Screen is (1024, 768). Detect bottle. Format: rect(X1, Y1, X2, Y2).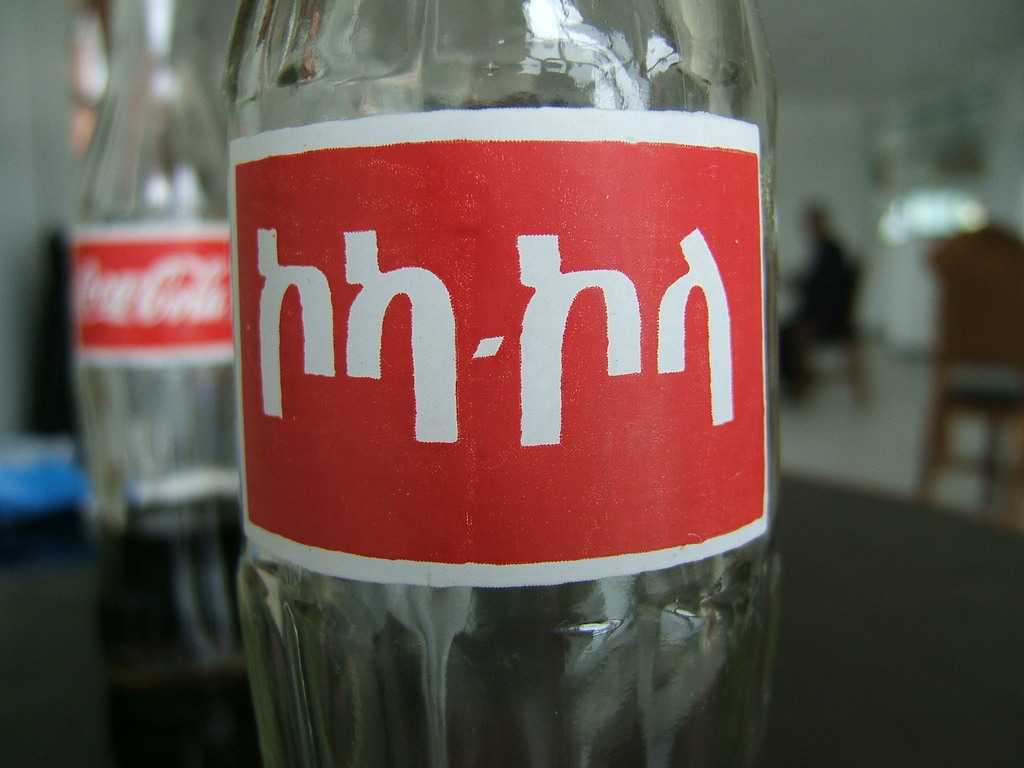
rect(71, 0, 234, 543).
